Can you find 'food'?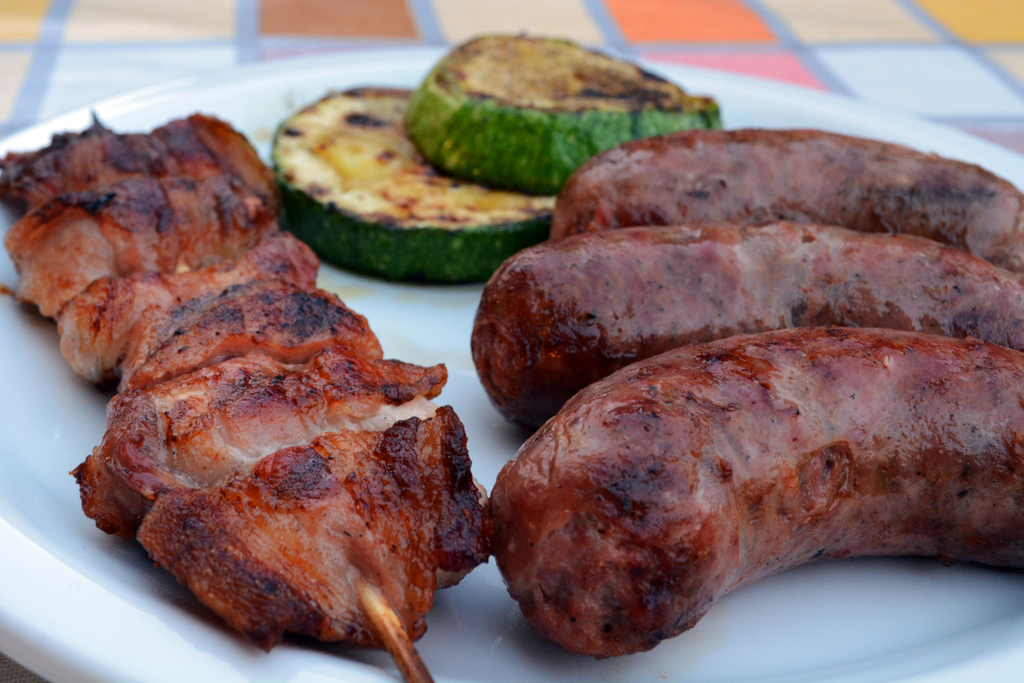
Yes, bounding box: 0, 117, 486, 682.
